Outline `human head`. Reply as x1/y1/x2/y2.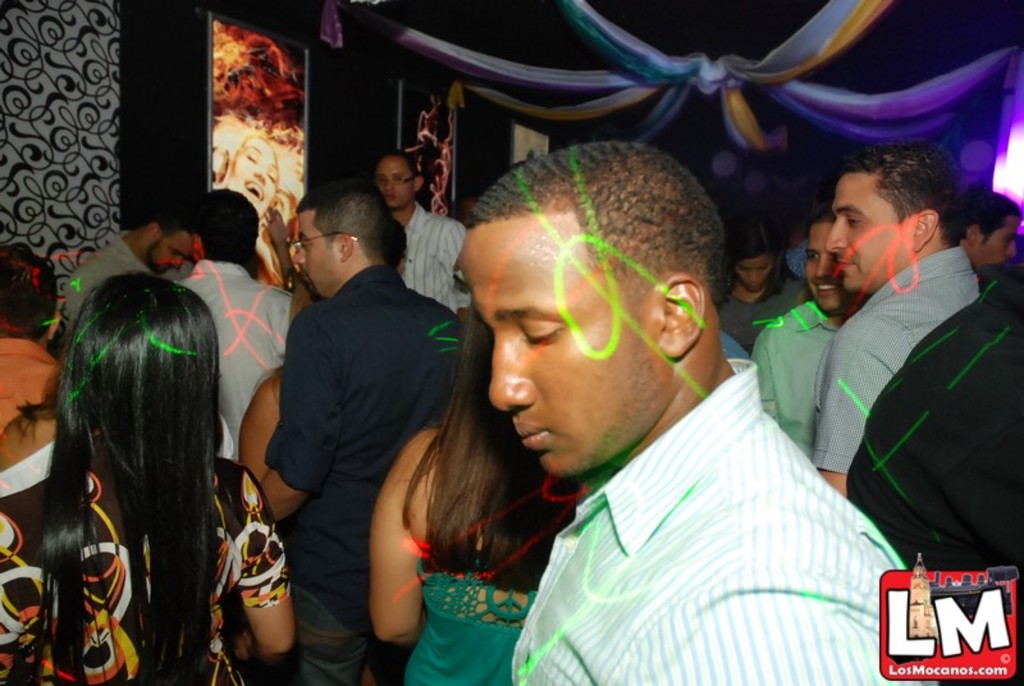
142/197/188/282.
